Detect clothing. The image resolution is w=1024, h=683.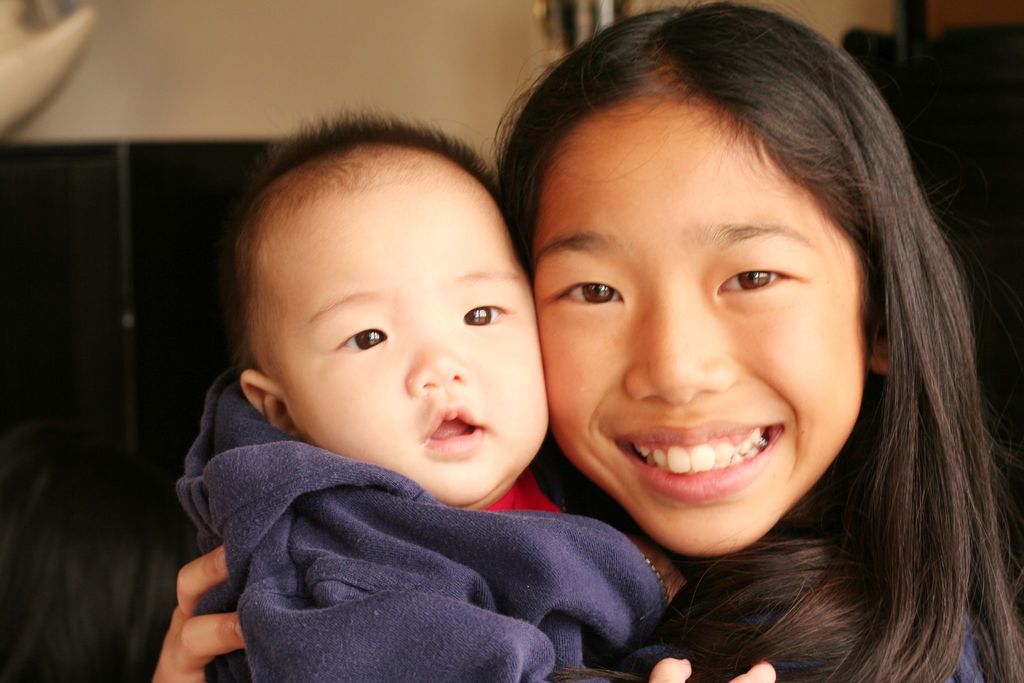
[x1=721, y1=539, x2=1014, y2=682].
